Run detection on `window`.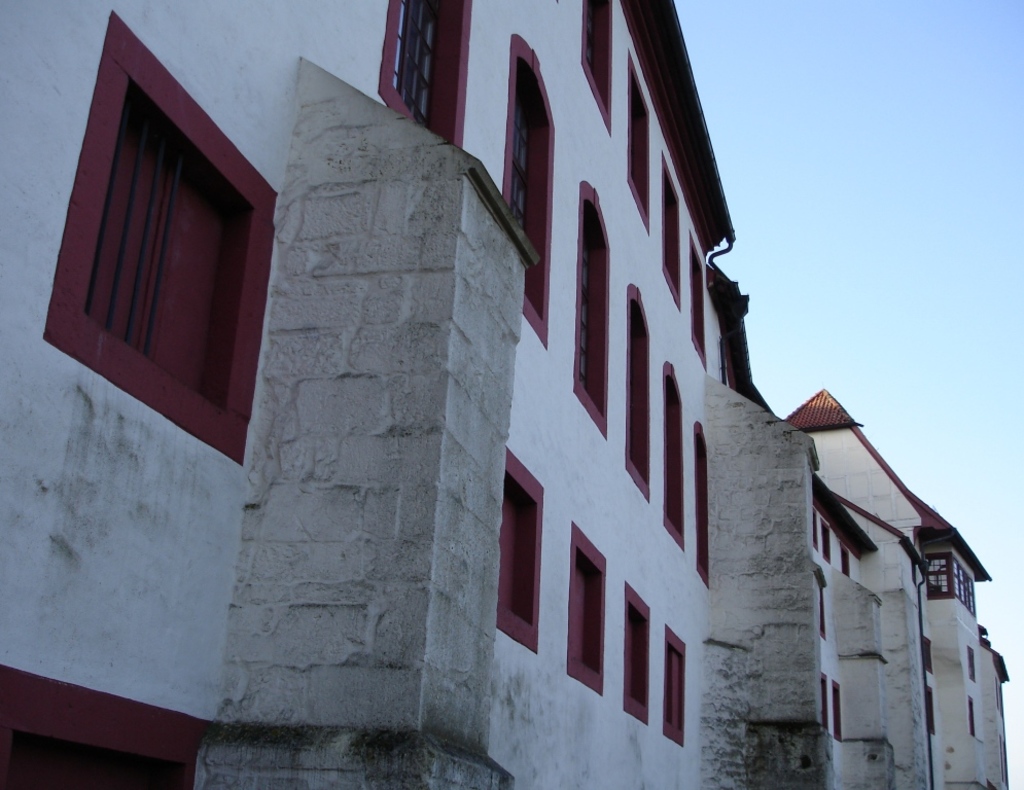
Result: 626,282,651,504.
